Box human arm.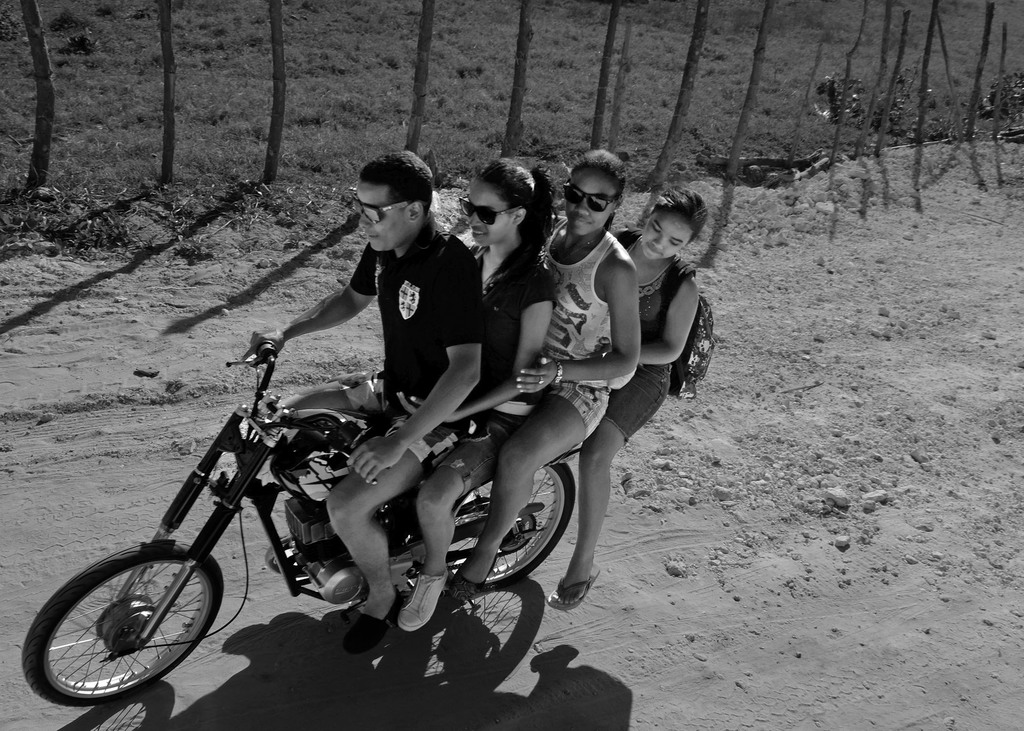
639 274 693 366.
